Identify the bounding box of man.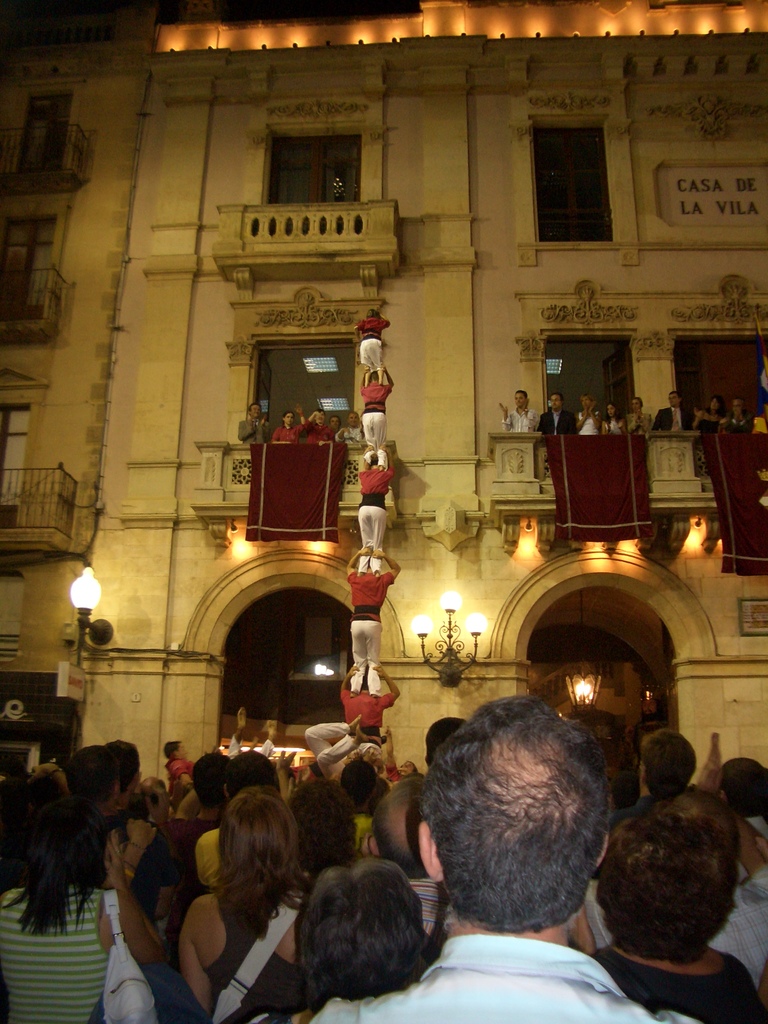
(329, 418, 340, 428).
